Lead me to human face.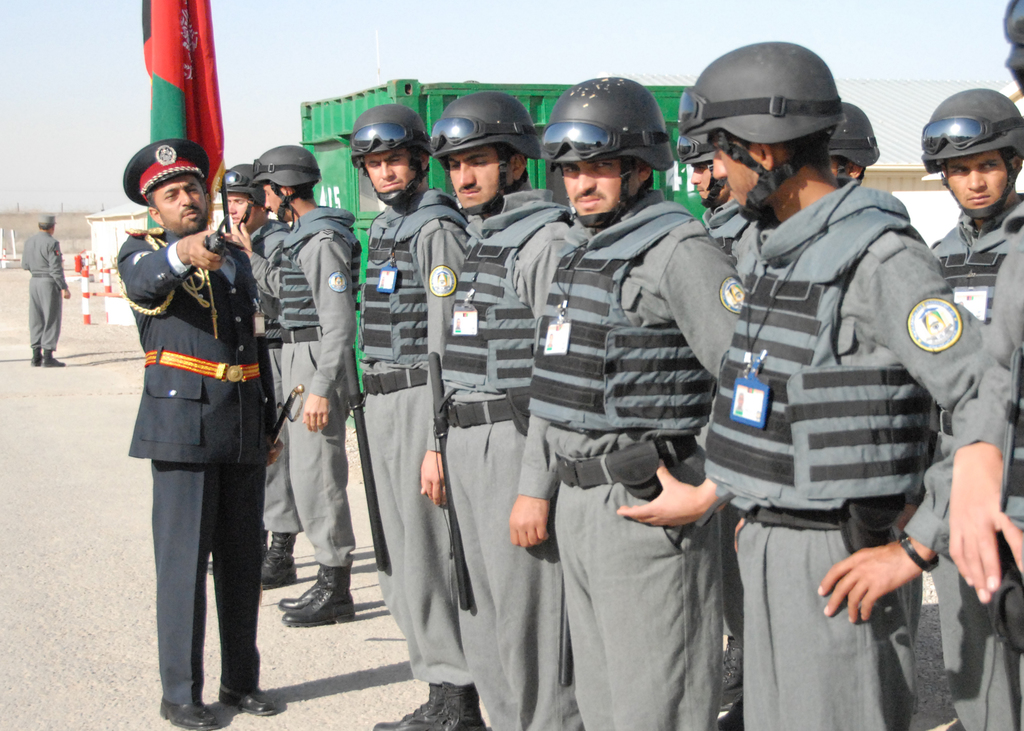
Lead to (263,184,281,220).
